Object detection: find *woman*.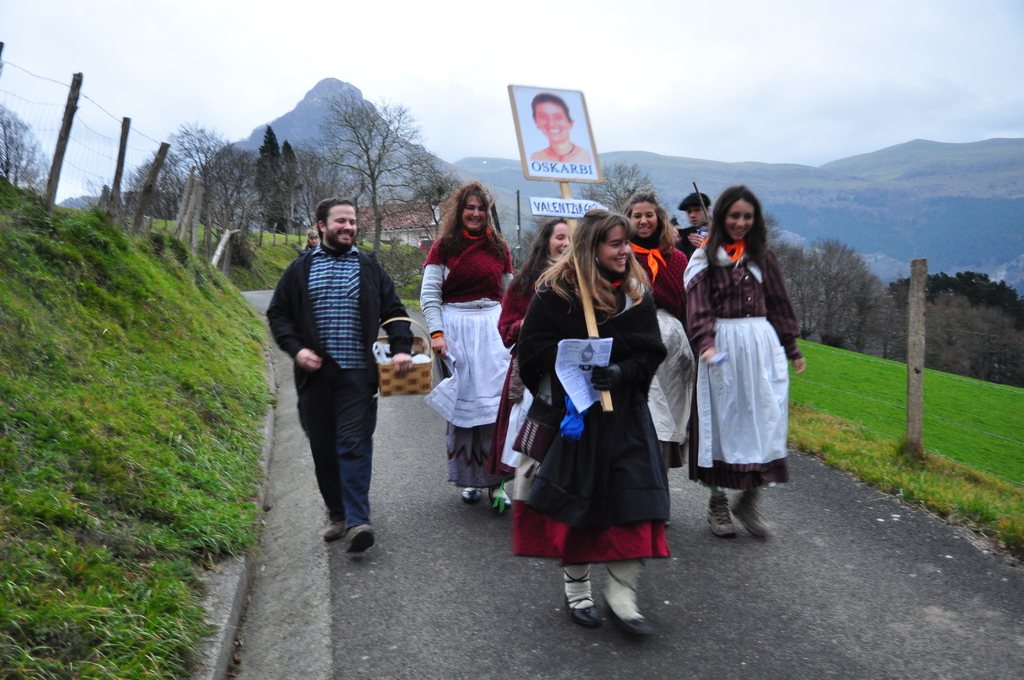
<bbox>485, 215, 577, 503</bbox>.
